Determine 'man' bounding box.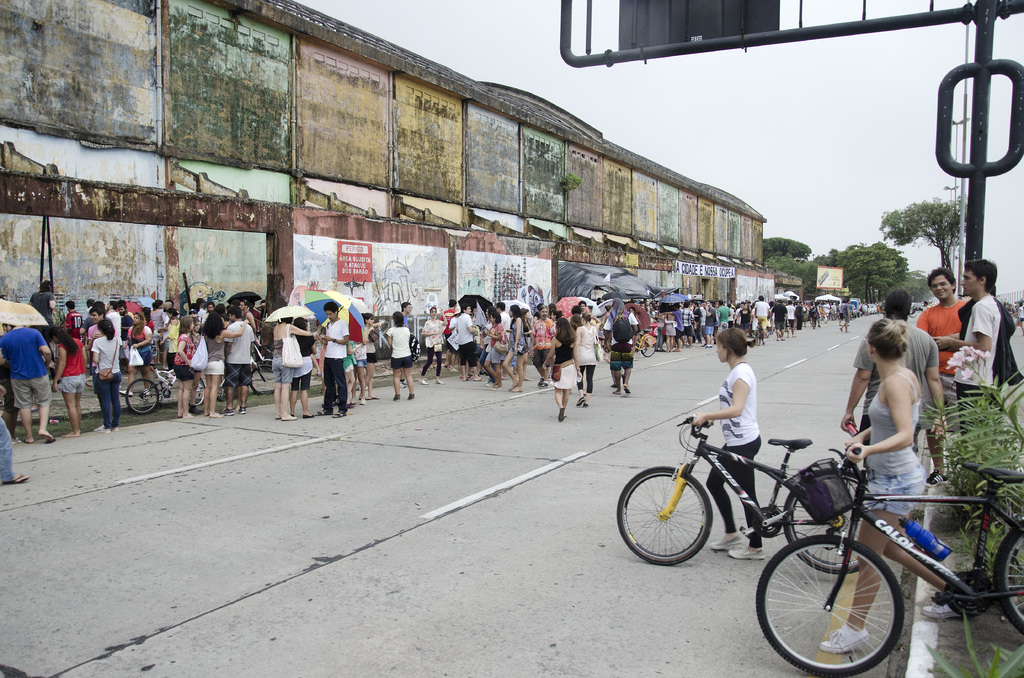
Determined: left=84, top=306, right=105, bottom=341.
